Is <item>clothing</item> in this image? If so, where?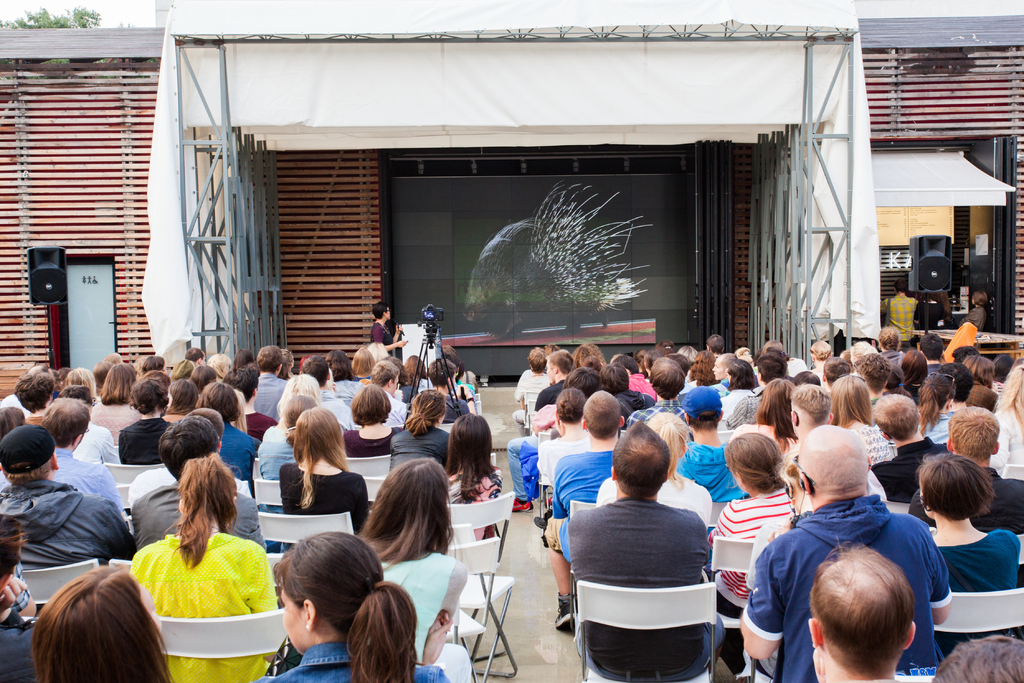
Yes, at x1=383 y1=388 x2=406 y2=421.
